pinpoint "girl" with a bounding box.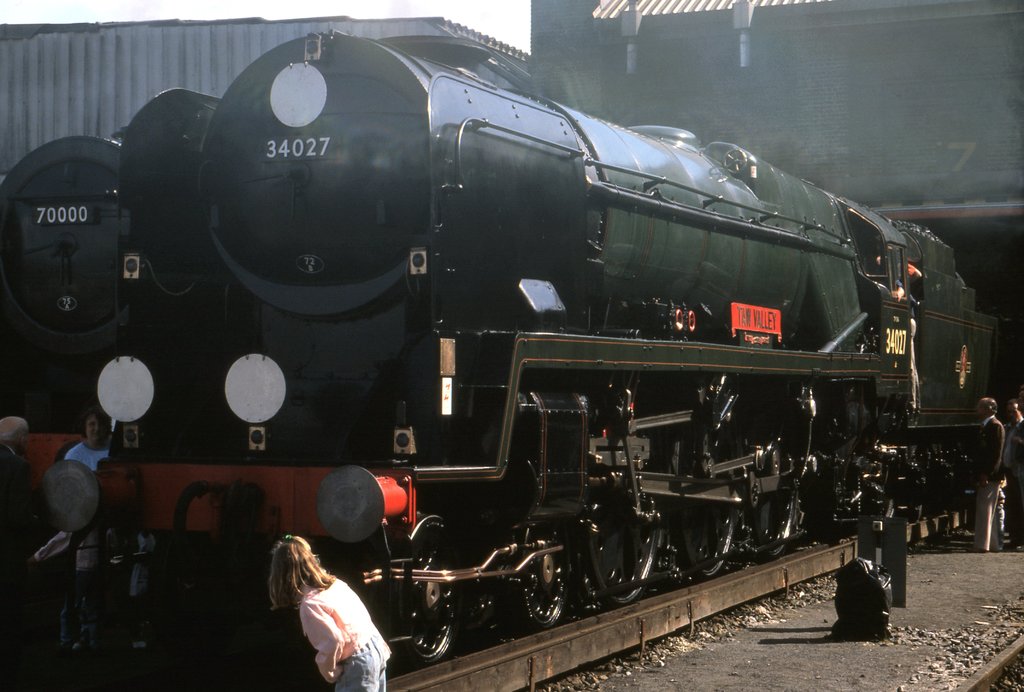
Rect(265, 533, 396, 691).
